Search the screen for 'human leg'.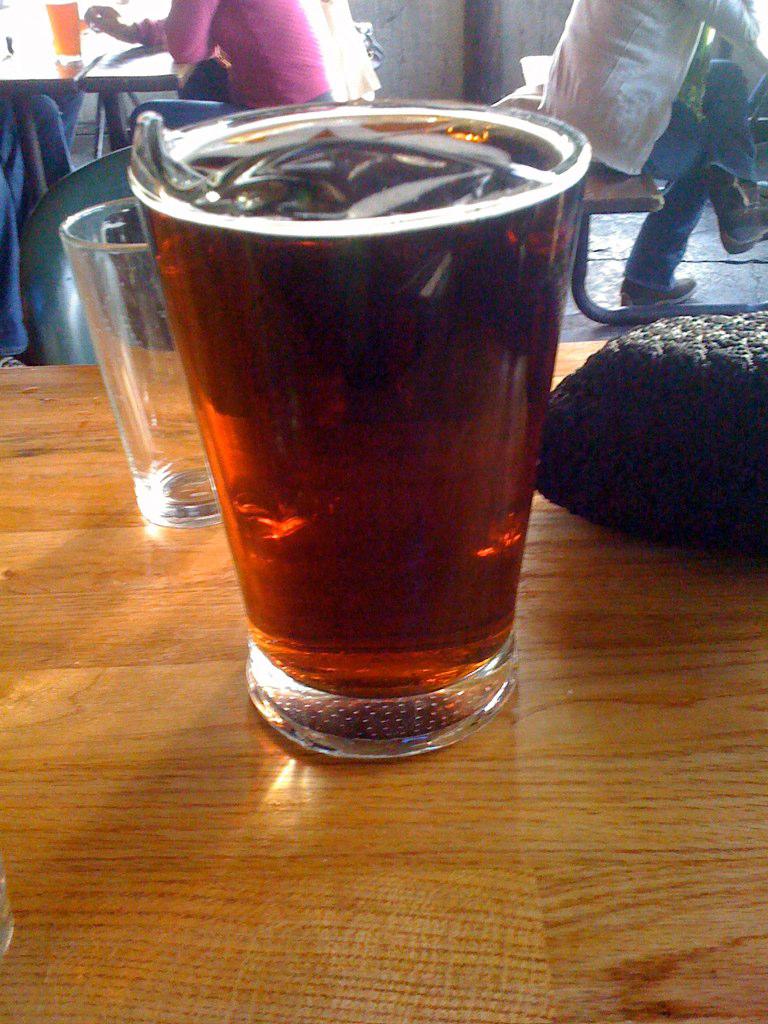
Found at <bbox>120, 92, 271, 122</bbox>.
